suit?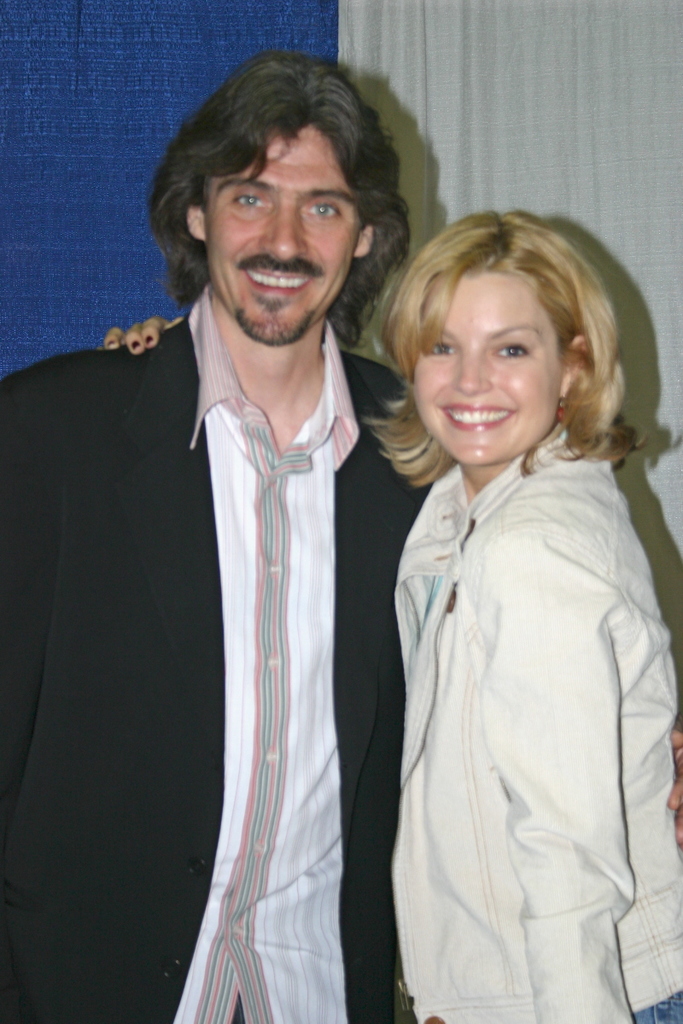
l=19, t=241, r=380, b=986
